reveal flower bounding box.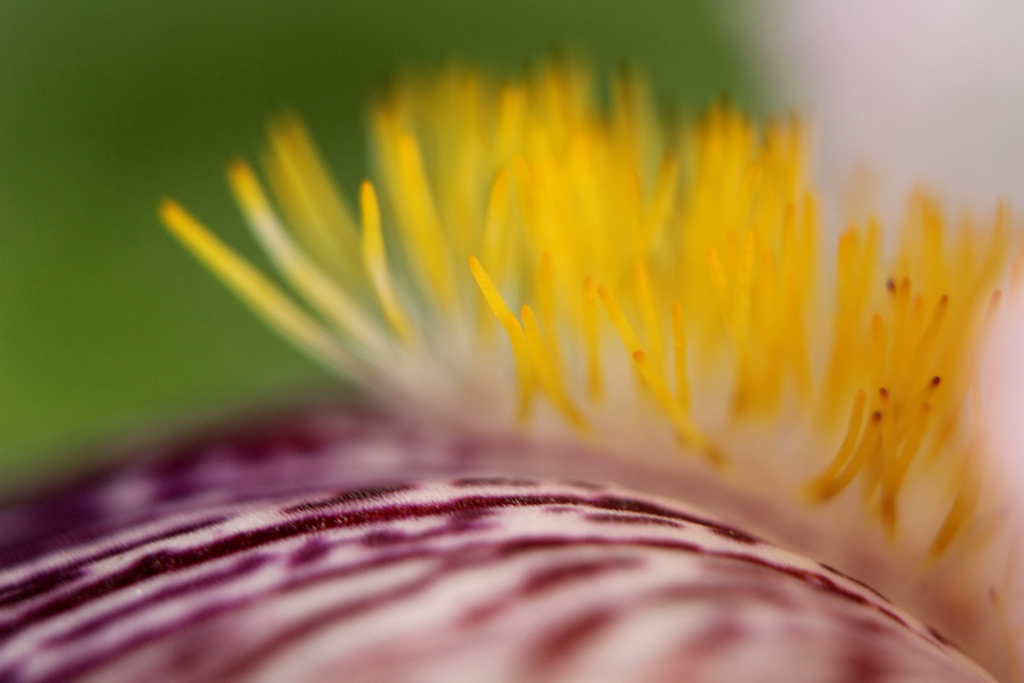
Revealed: box(0, 42, 1021, 682).
